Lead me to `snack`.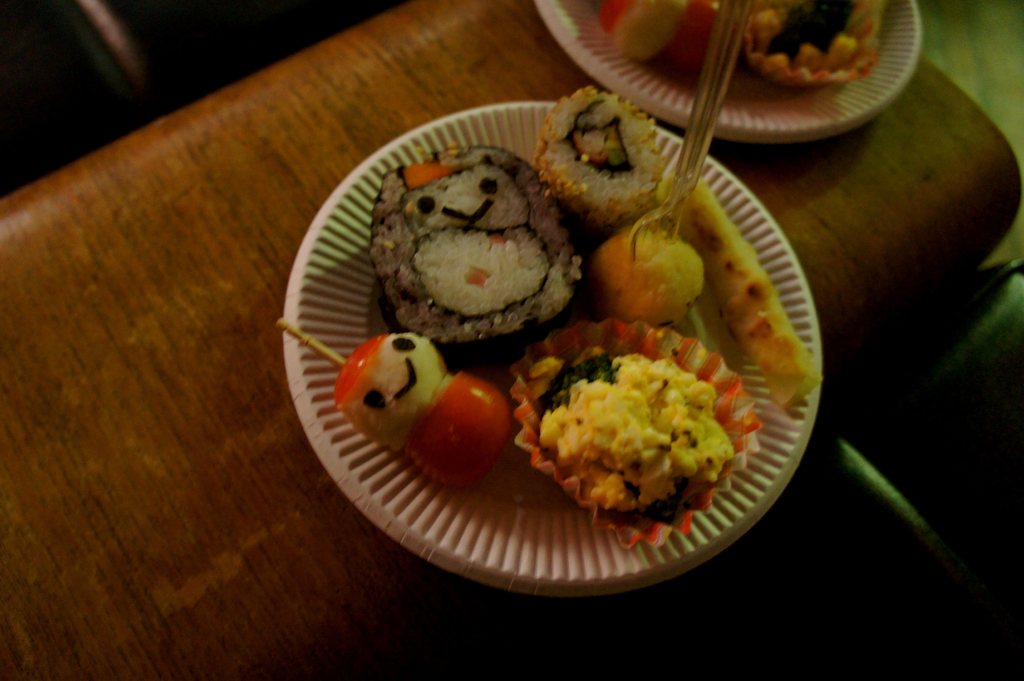
Lead to bbox=(527, 348, 733, 518).
